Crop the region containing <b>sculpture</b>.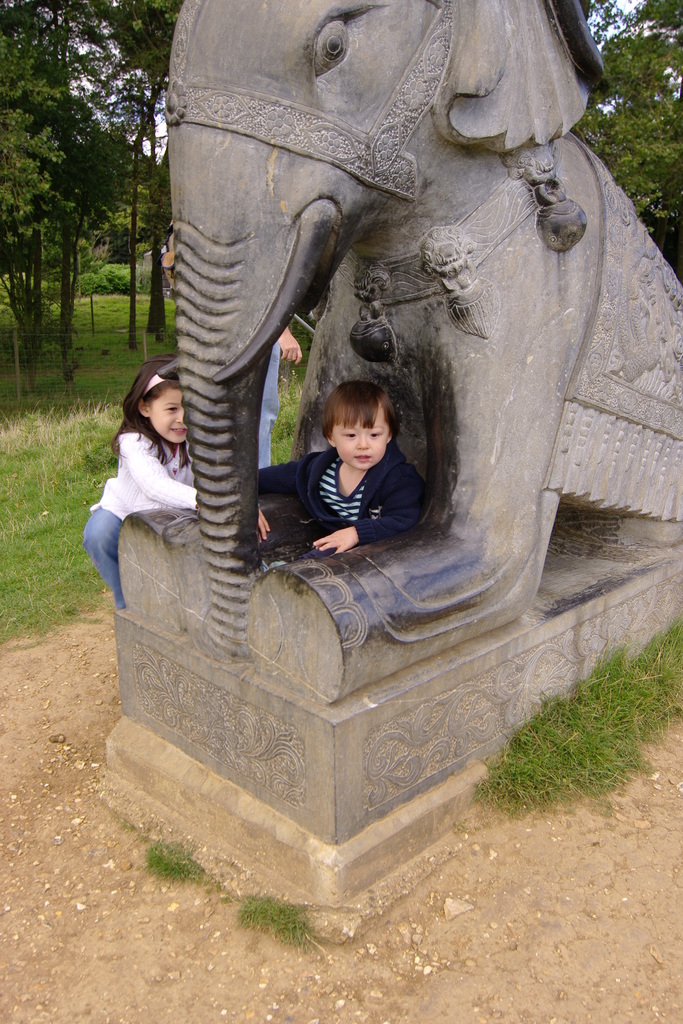
Crop region: (x1=116, y1=0, x2=682, y2=703).
